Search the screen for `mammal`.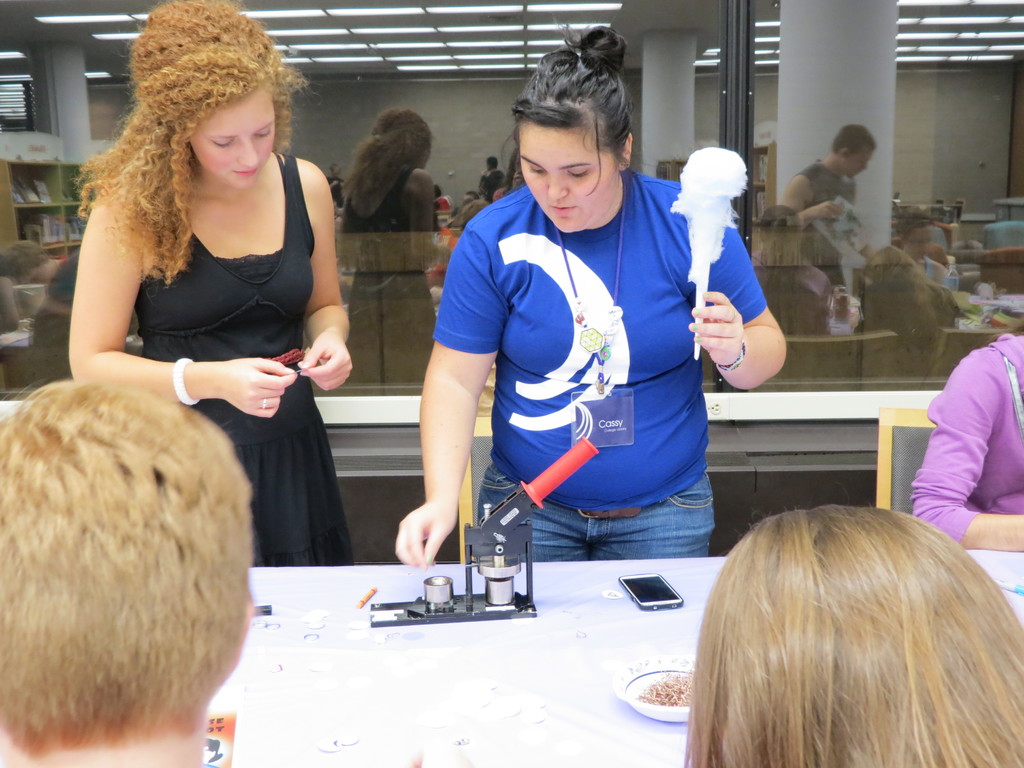
Found at x1=0, y1=373, x2=253, y2=767.
